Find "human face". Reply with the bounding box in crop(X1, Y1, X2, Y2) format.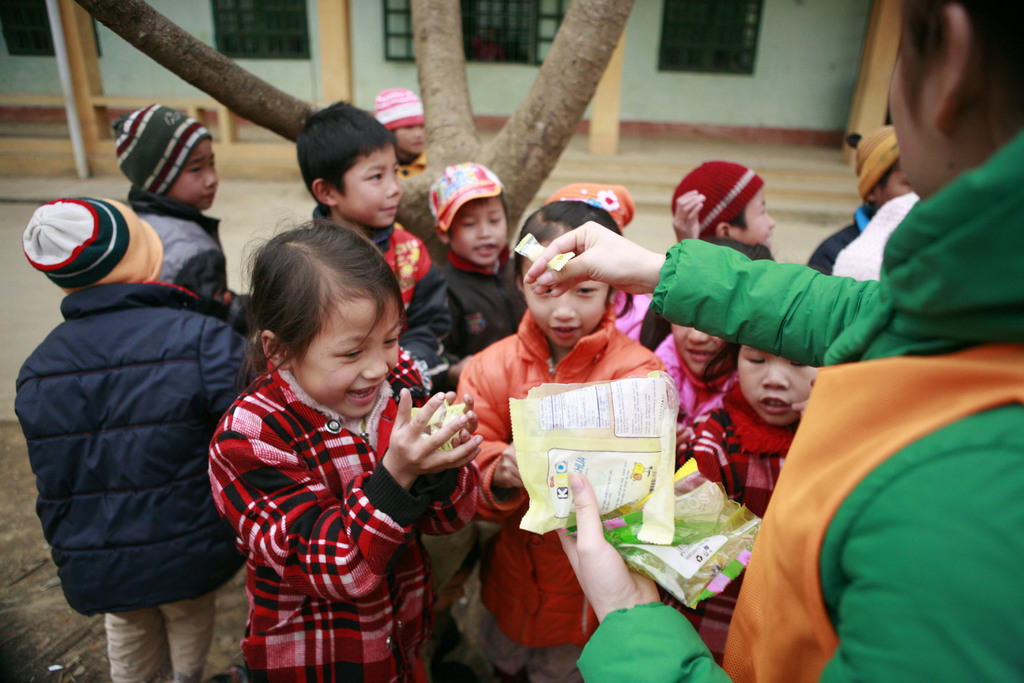
crop(449, 197, 507, 264).
